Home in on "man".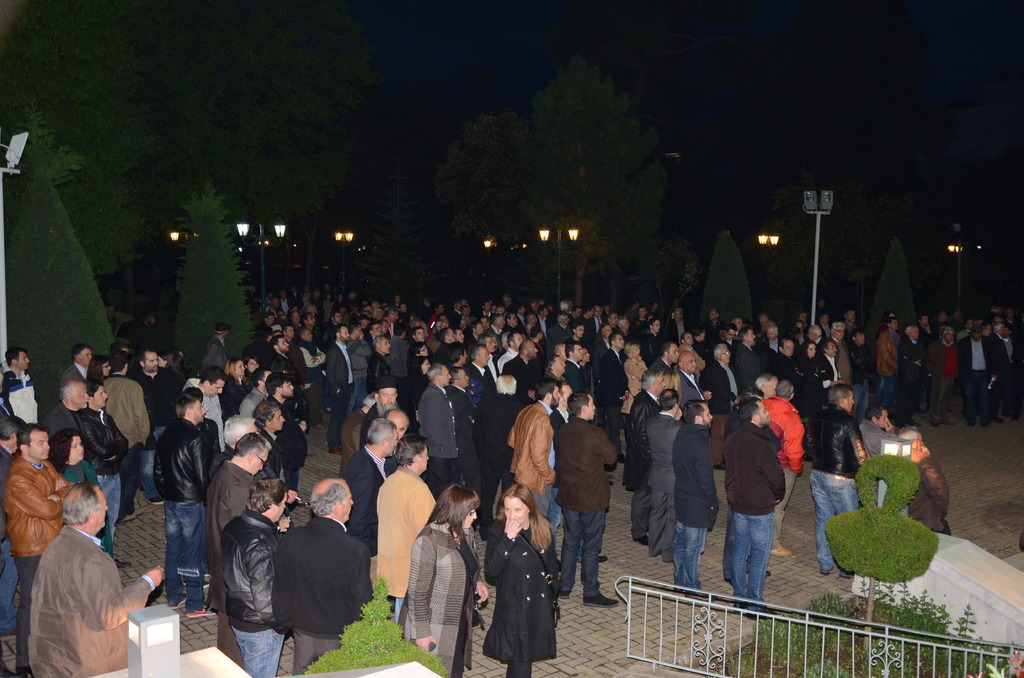
Homed in at {"x1": 29, "y1": 485, "x2": 163, "y2": 677}.
